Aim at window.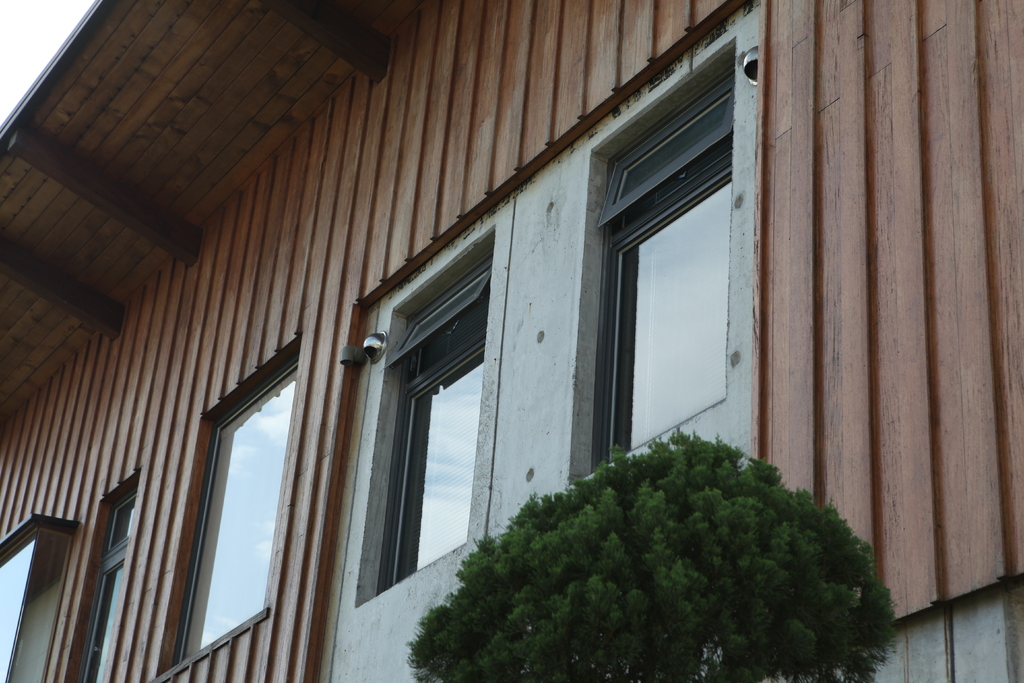
Aimed at x1=68, y1=484, x2=143, y2=682.
